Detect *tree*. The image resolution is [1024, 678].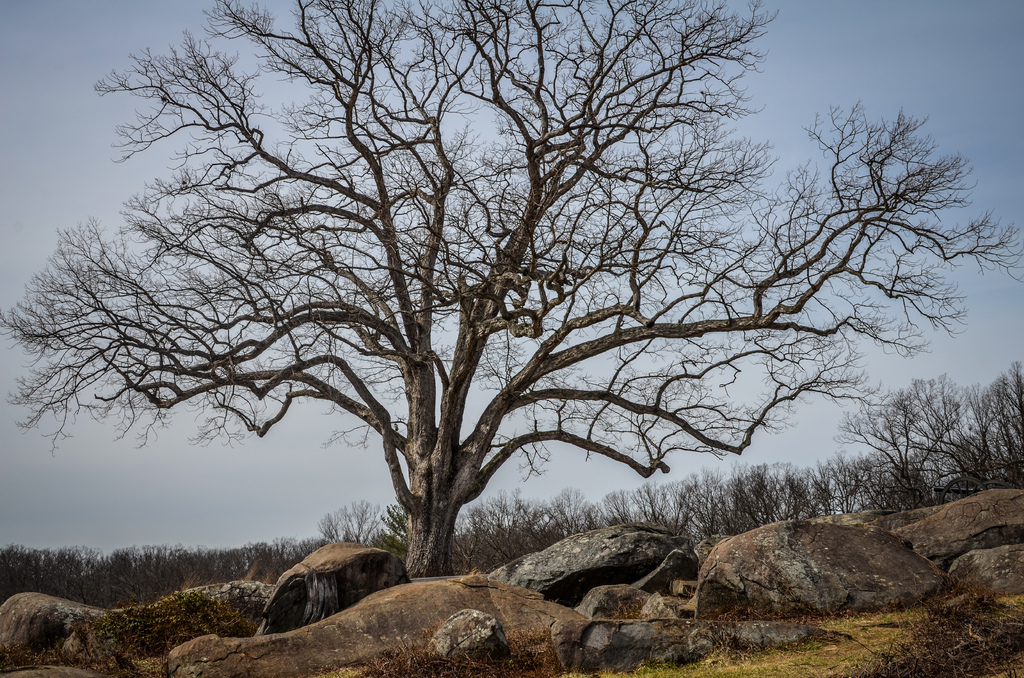
BBox(0, 0, 1021, 581).
